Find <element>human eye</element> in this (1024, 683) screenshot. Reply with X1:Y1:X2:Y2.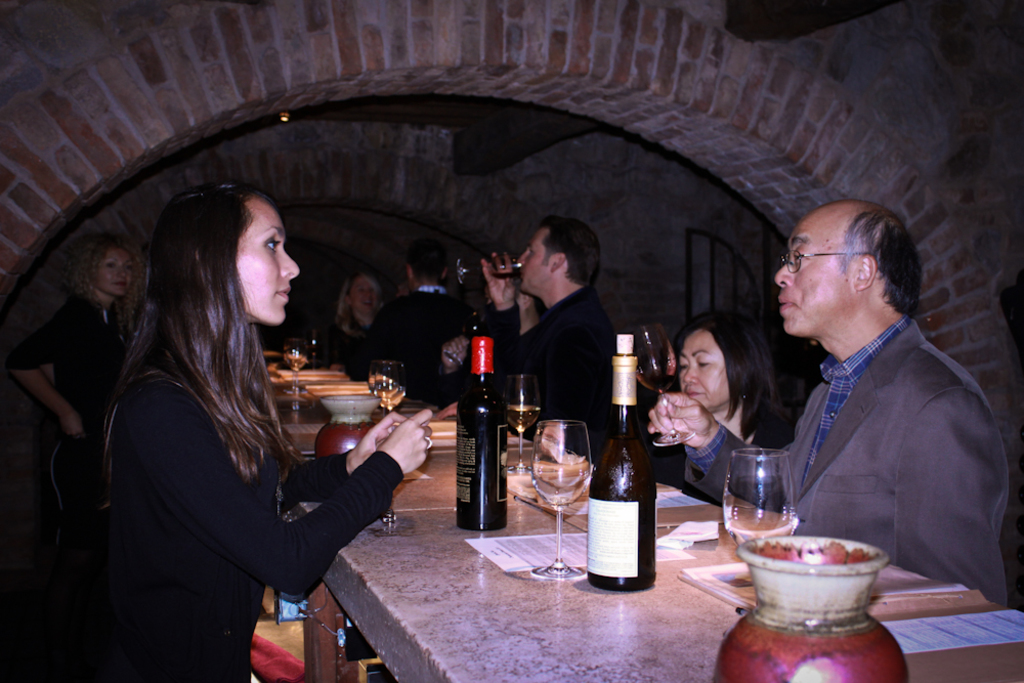
106:259:116:271.
